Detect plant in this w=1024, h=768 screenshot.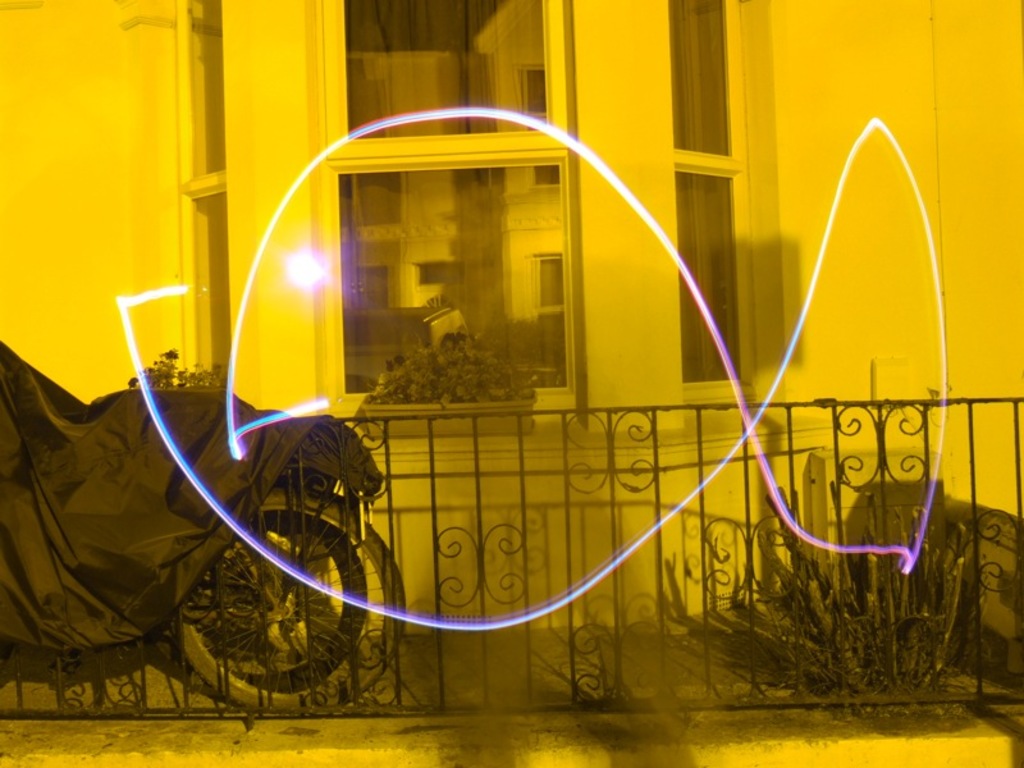
Detection: 740/475/993/717.
